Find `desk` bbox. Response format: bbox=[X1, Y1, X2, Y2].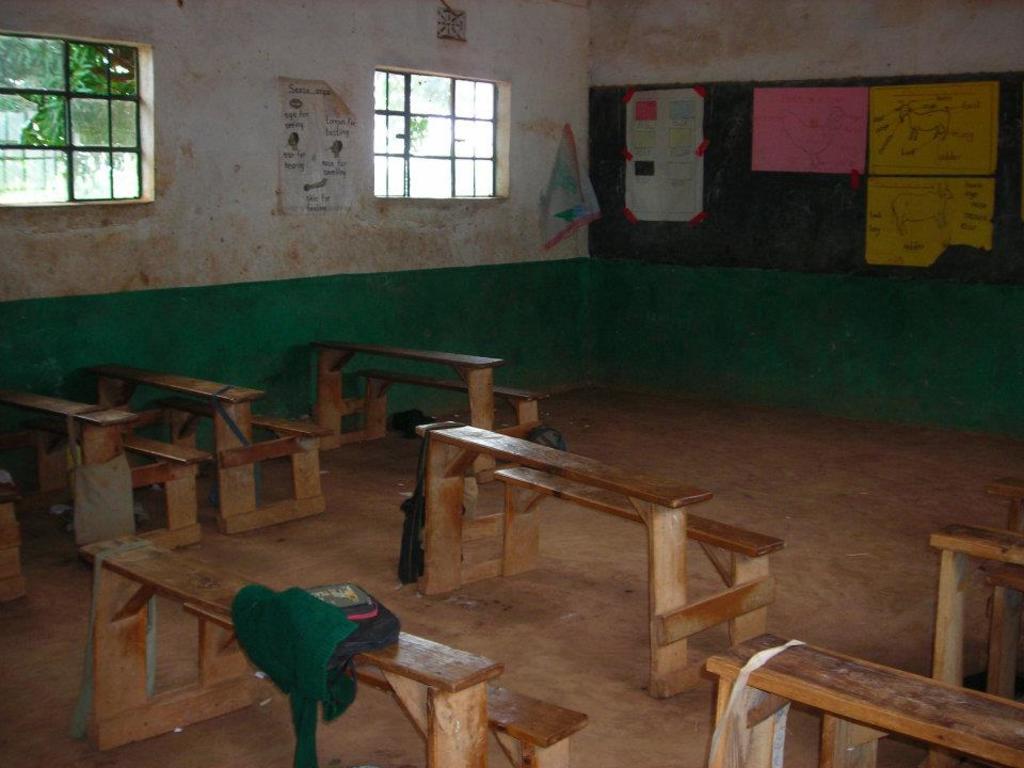
bbox=[979, 475, 1023, 532].
